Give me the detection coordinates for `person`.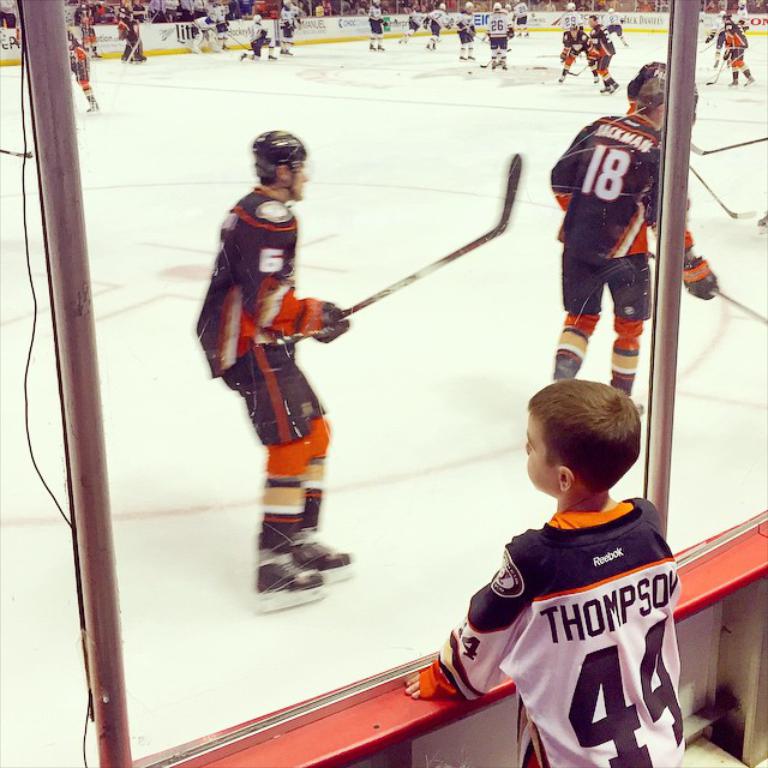
bbox=[406, 382, 684, 767].
